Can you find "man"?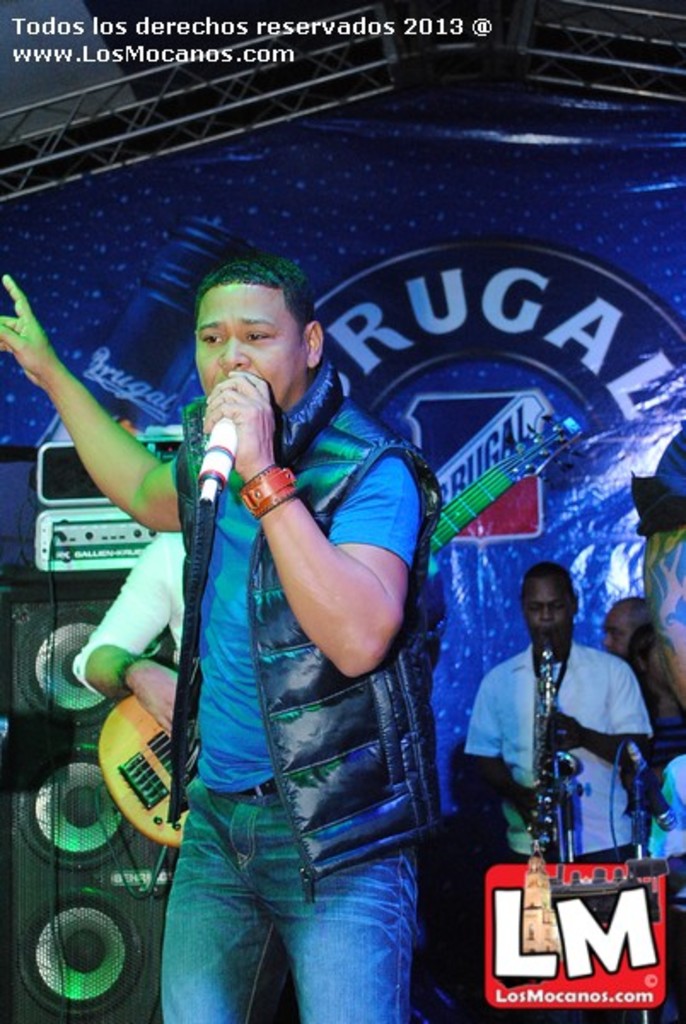
Yes, bounding box: x1=464, y1=558, x2=654, y2=864.
